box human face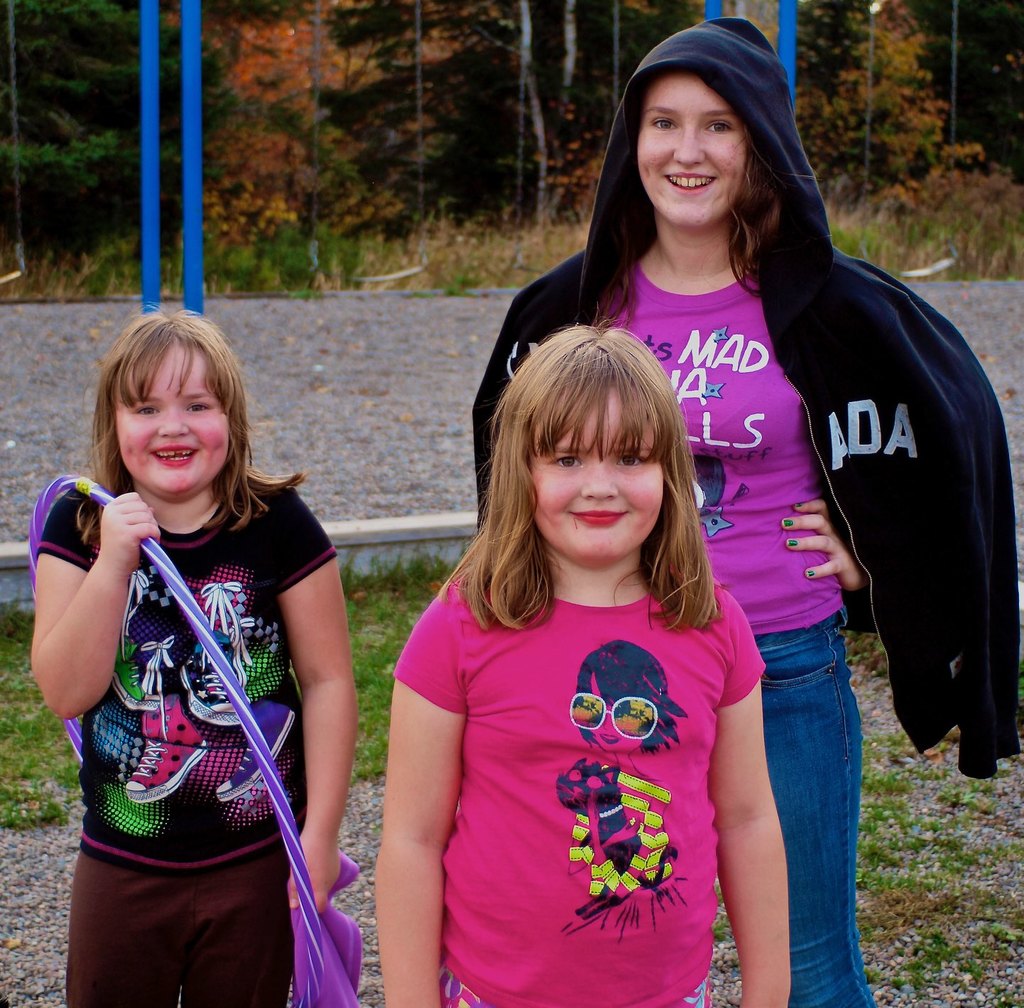
[x1=528, y1=388, x2=660, y2=558]
